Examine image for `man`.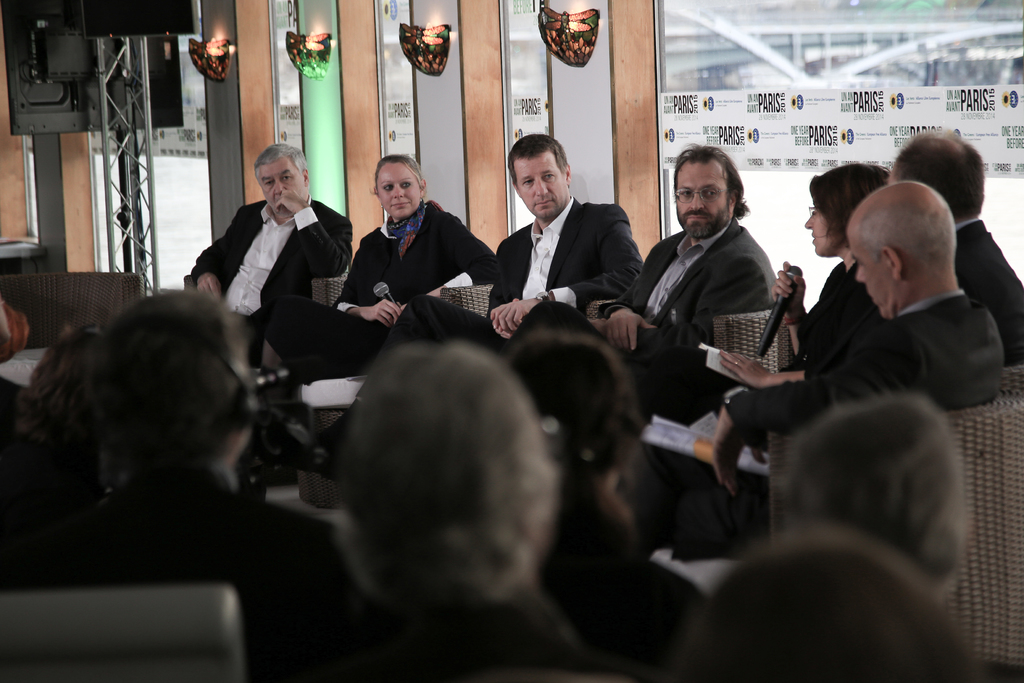
Examination result: <bbox>187, 141, 353, 329</bbox>.
